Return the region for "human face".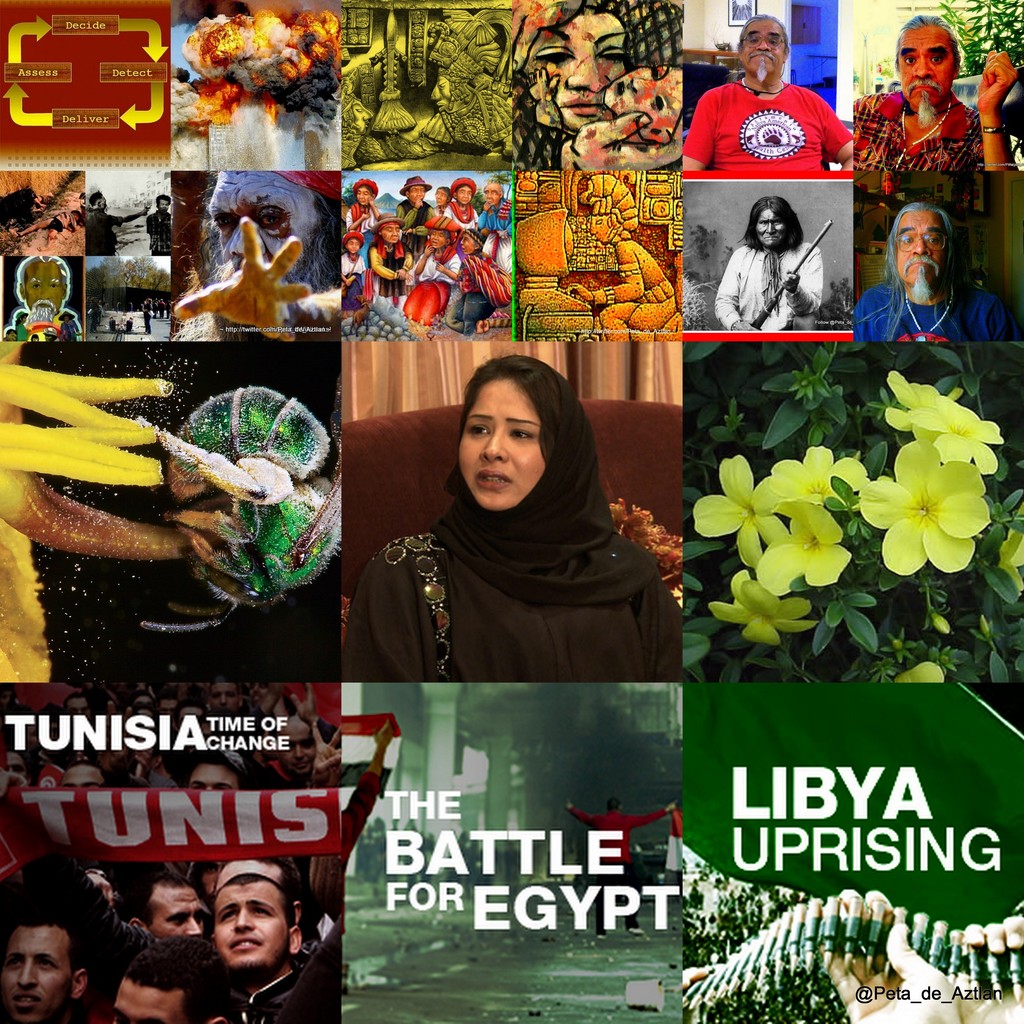
106:980:184:1023.
